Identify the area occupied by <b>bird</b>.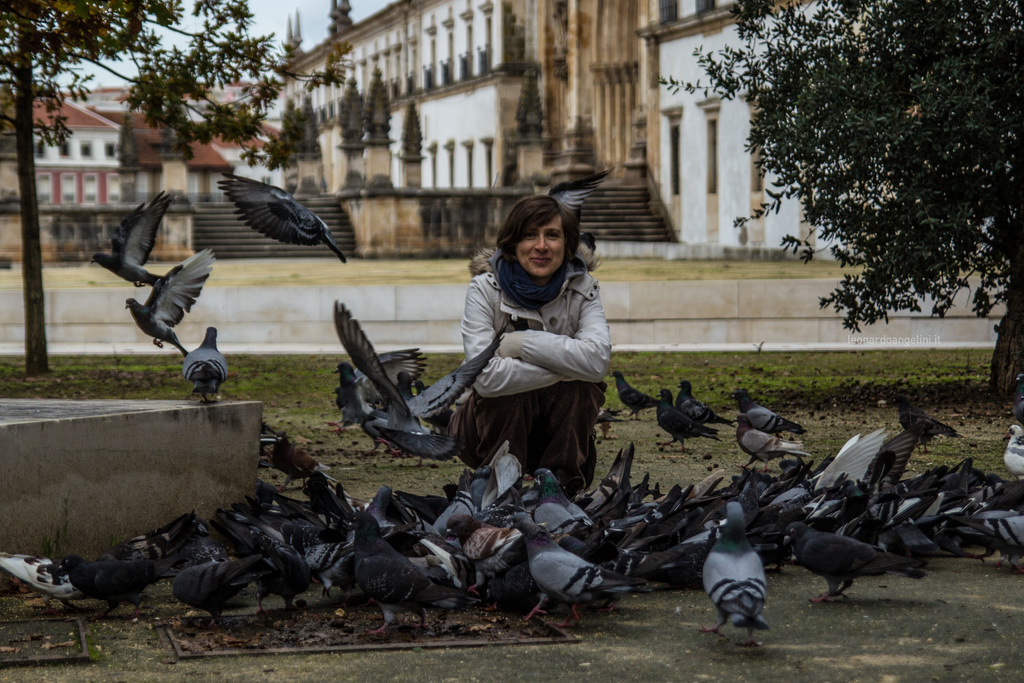
Area: {"left": 87, "top": 180, "right": 184, "bottom": 289}.
